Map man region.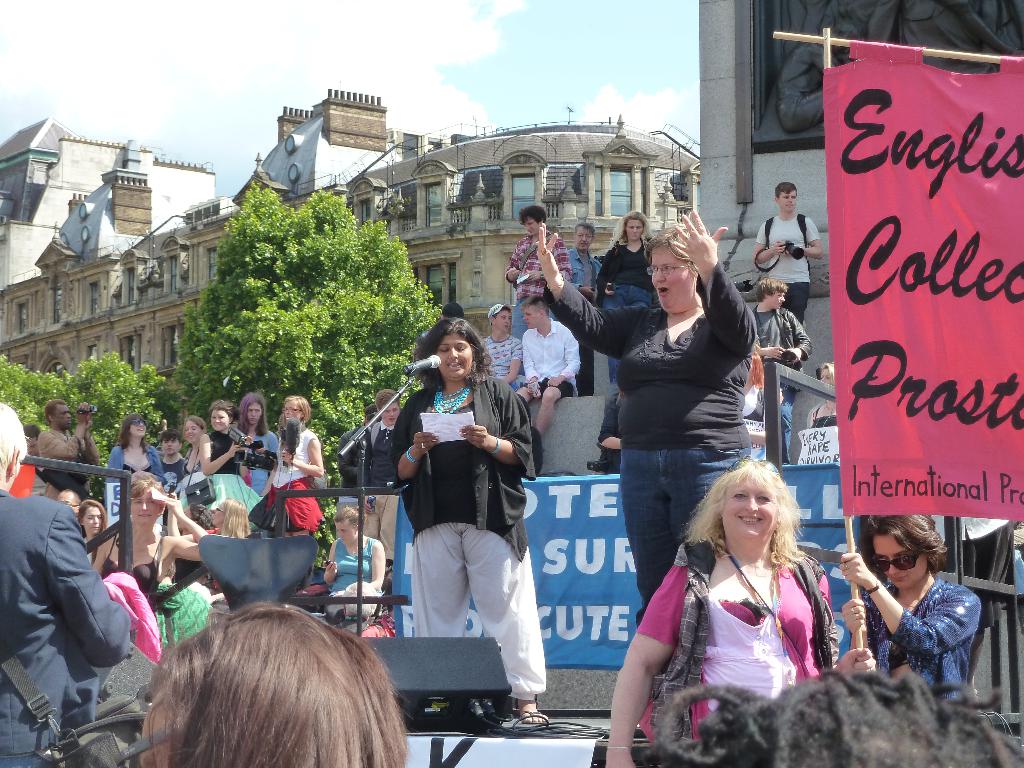
Mapped to detection(733, 261, 813, 447).
